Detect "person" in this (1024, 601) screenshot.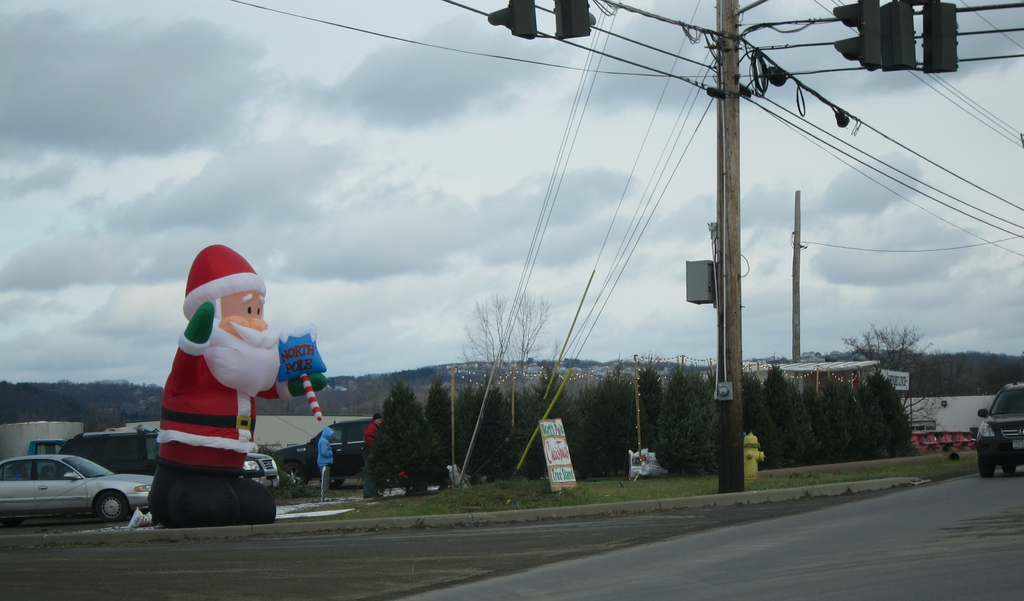
Detection: [x1=138, y1=222, x2=295, y2=524].
